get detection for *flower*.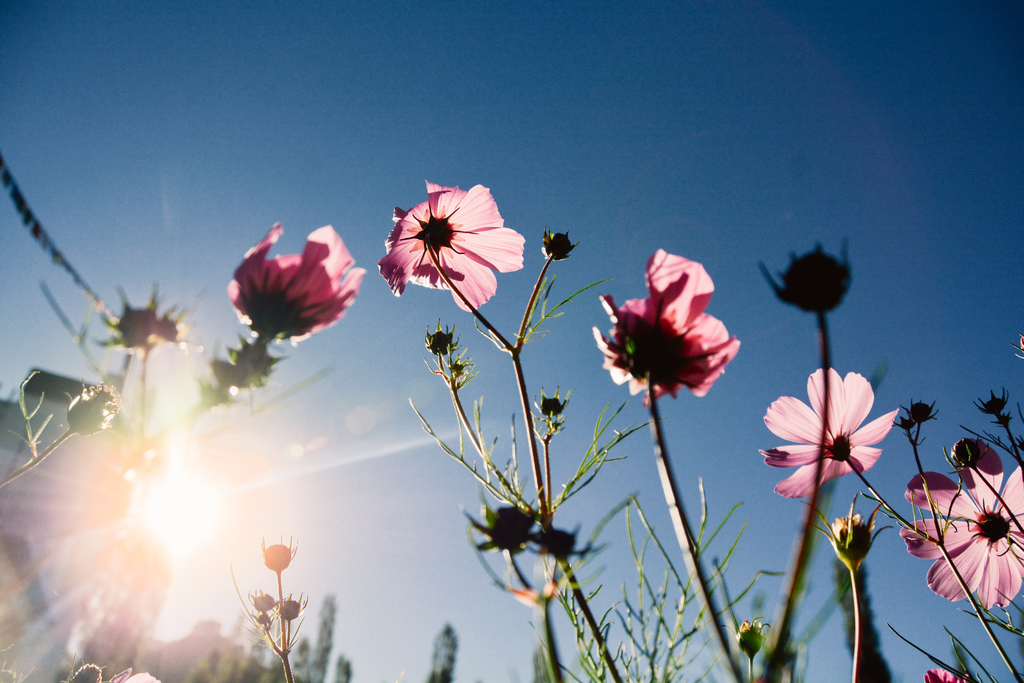
Detection: bbox(104, 286, 204, 356).
